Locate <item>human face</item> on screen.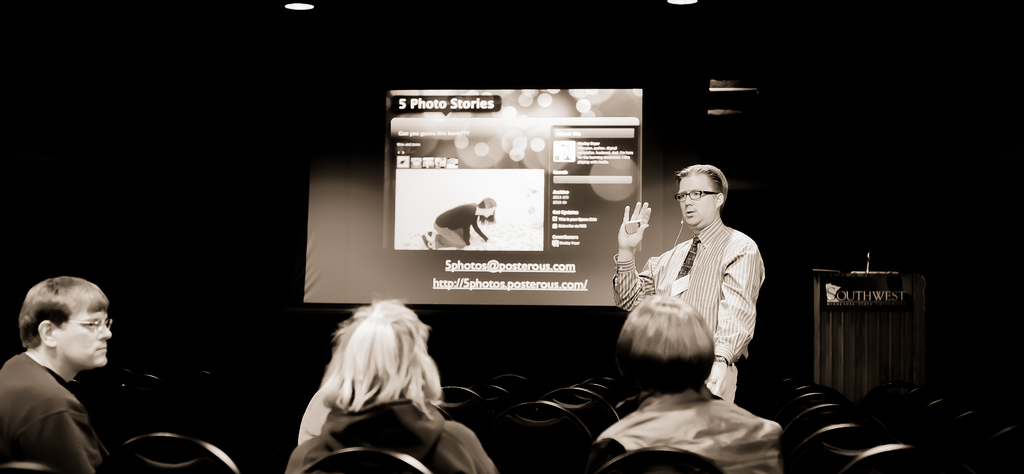
On screen at pyautogui.locateOnScreen(675, 173, 721, 226).
